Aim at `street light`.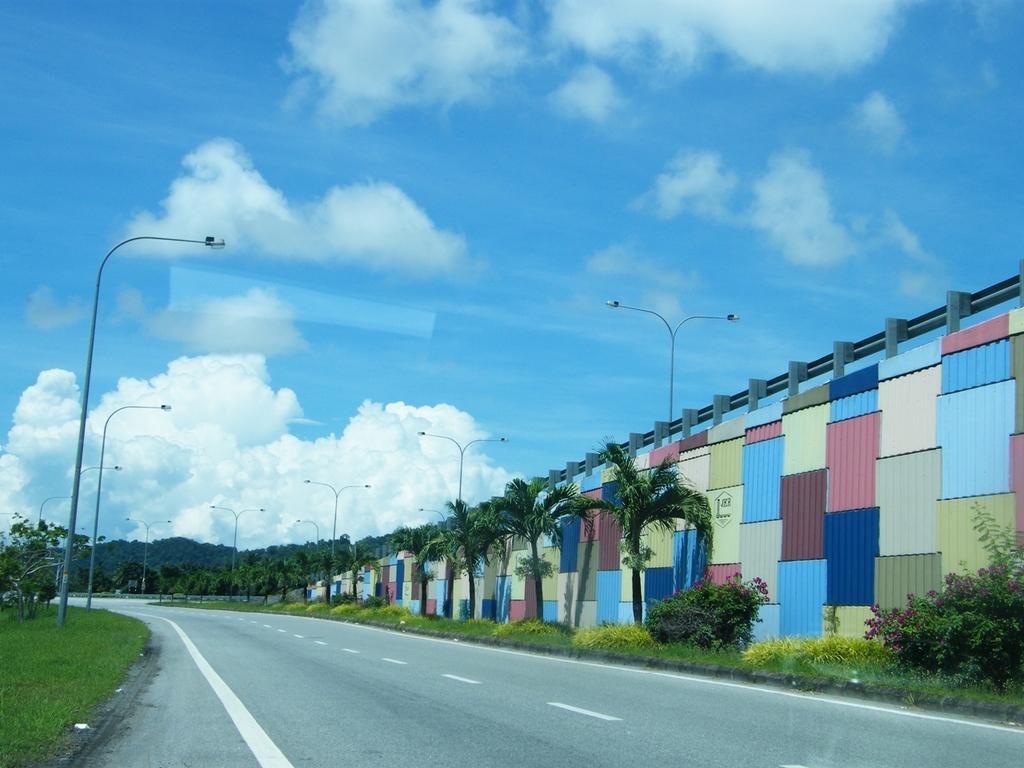
Aimed at {"x1": 604, "y1": 302, "x2": 744, "y2": 438}.
